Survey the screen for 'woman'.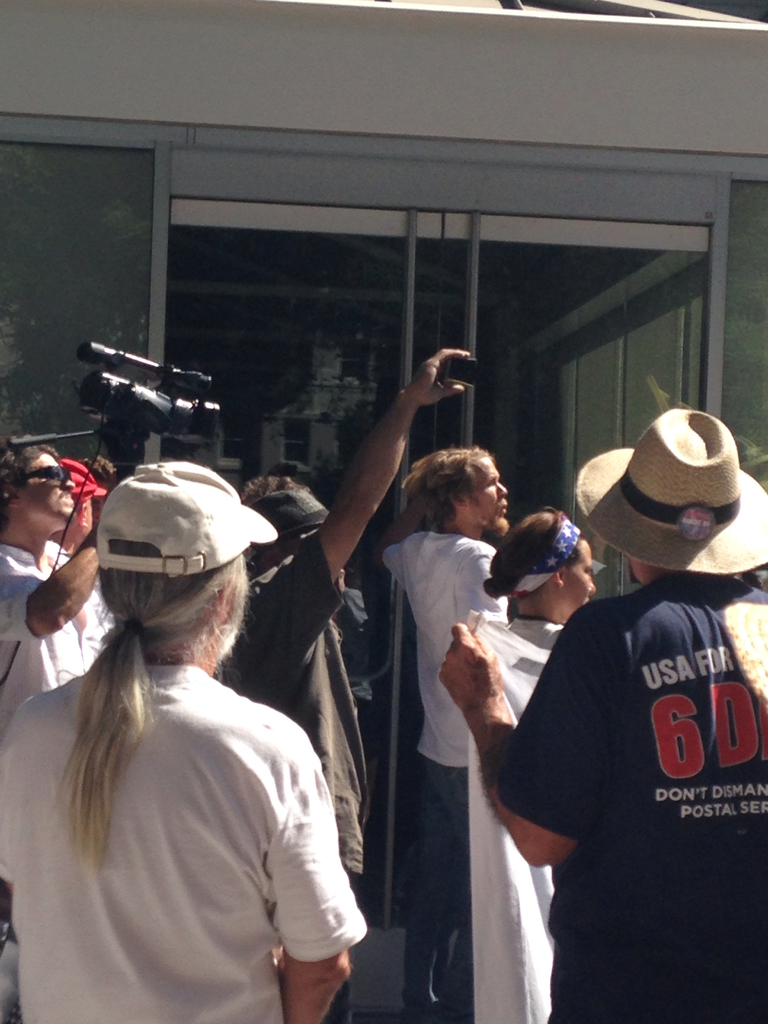
Survey found: 458/505/606/1023.
